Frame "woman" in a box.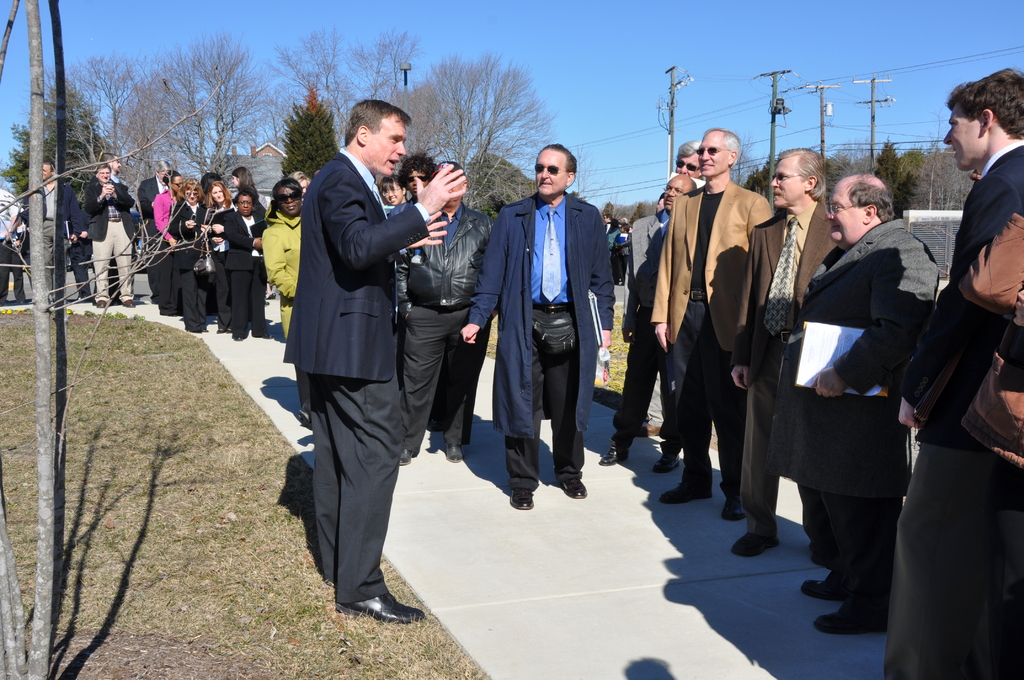
locate(150, 165, 190, 320).
